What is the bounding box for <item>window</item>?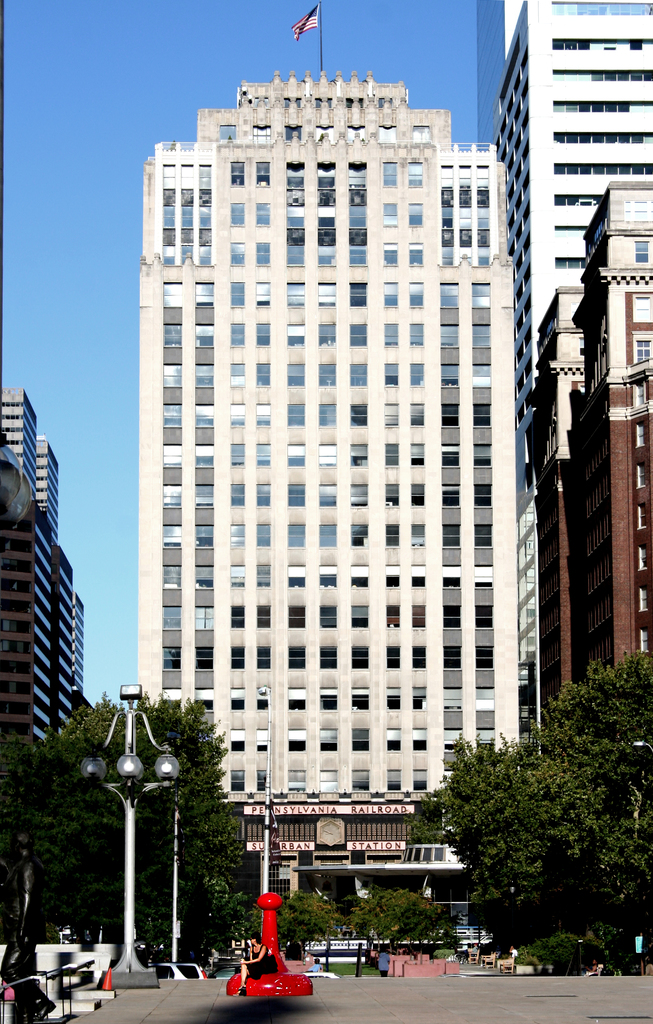
bbox(413, 726, 427, 752).
